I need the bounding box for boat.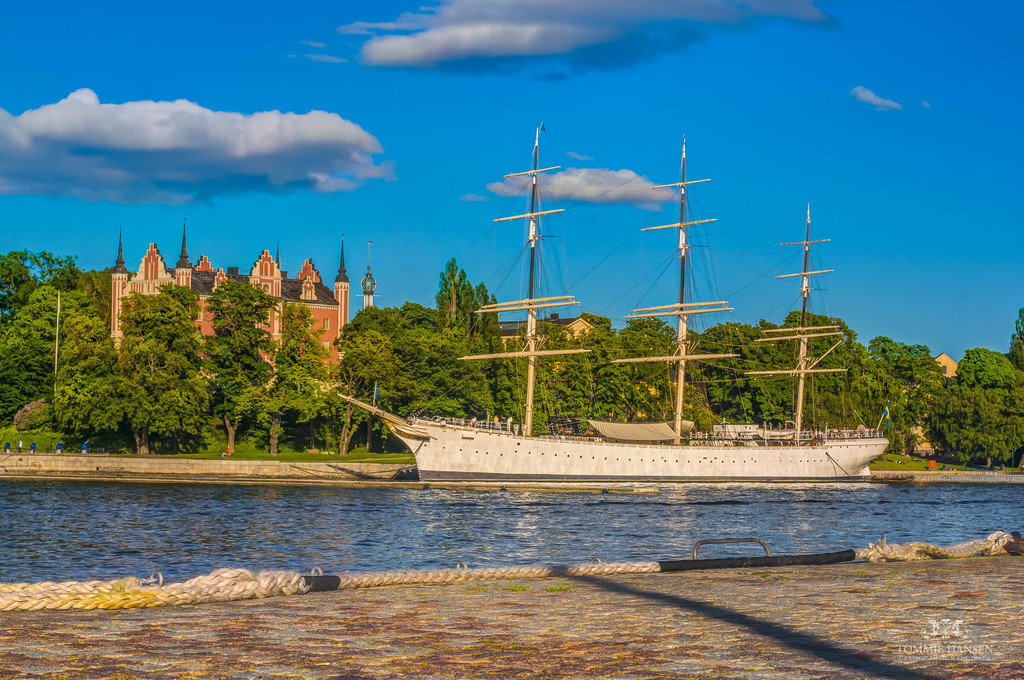
Here it is: (339,140,907,519).
